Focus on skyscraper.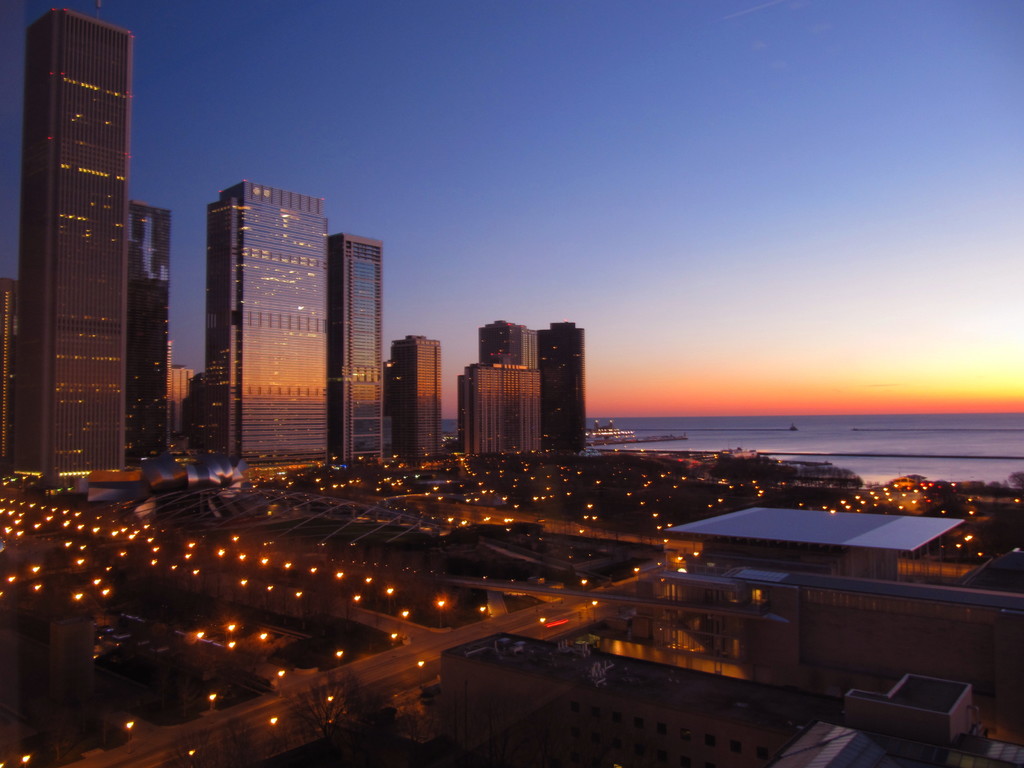
Focused at {"x1": 210, "y1": 179, "x2": 328, "y2": 484}.
